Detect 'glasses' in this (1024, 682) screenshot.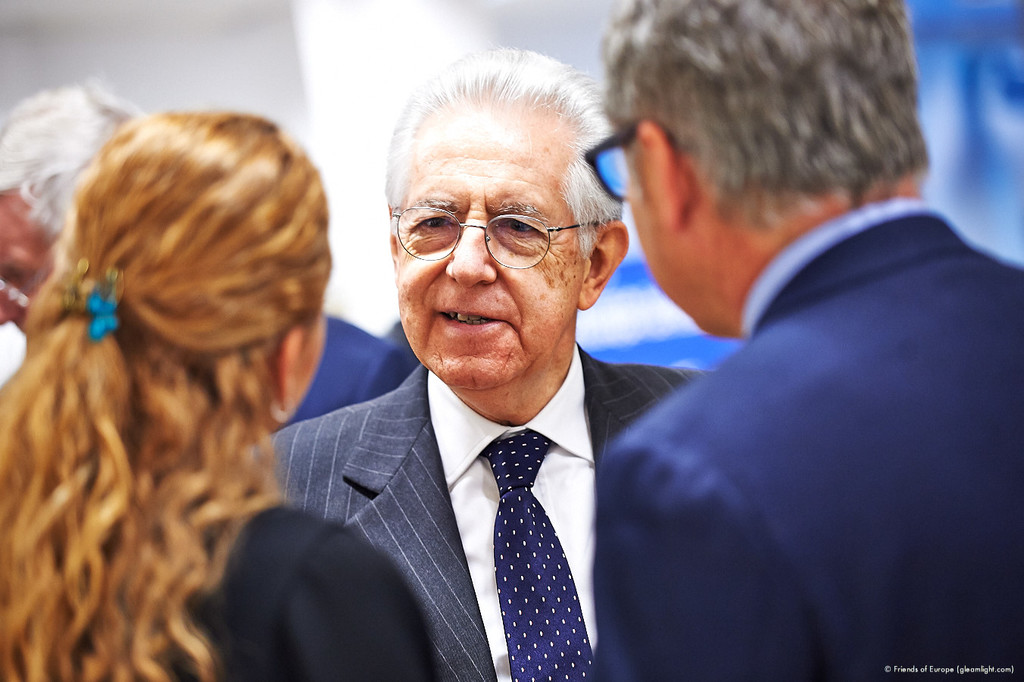
Detection: select_region(587, 122, 667, 197).
